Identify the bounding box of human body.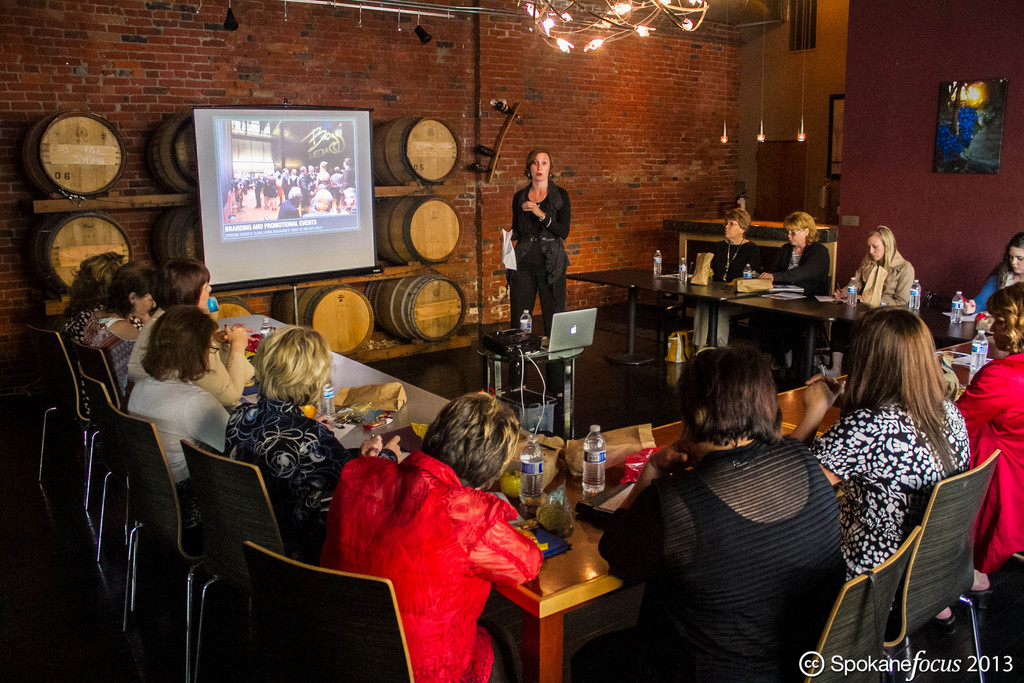
{"left": 223, "top": 323, "right": 390, "bottom": 561}.
